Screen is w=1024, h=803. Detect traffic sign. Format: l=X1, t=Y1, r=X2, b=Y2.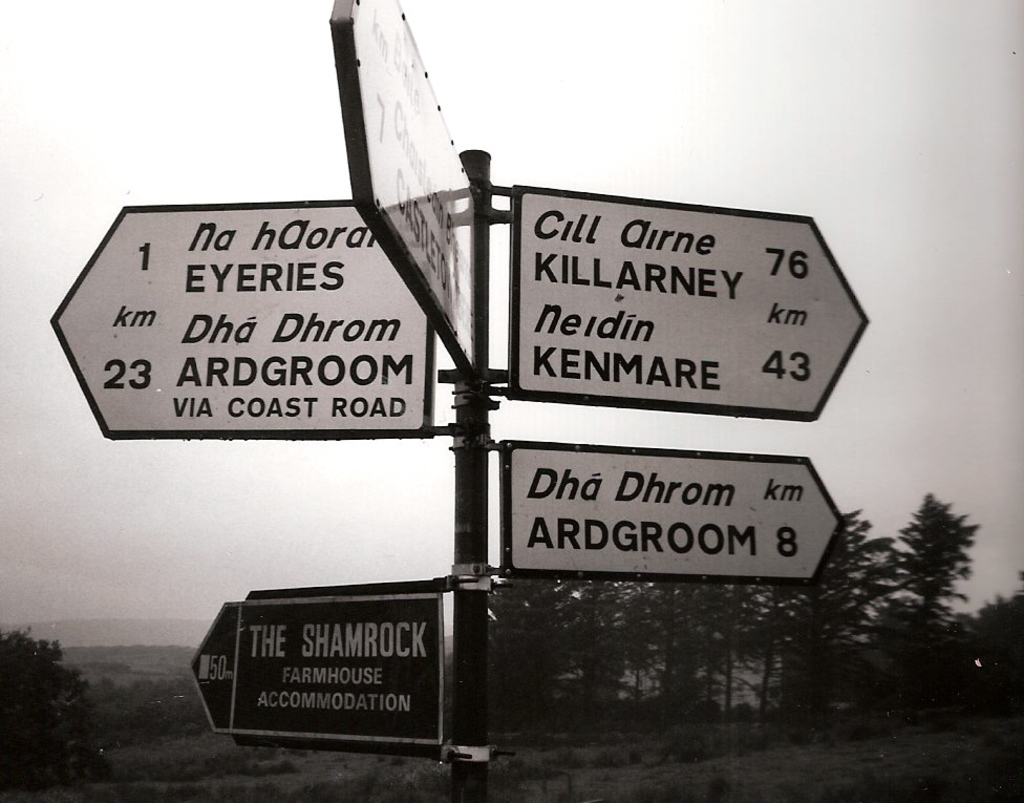
l=184, t=590, r=449, b=754.
